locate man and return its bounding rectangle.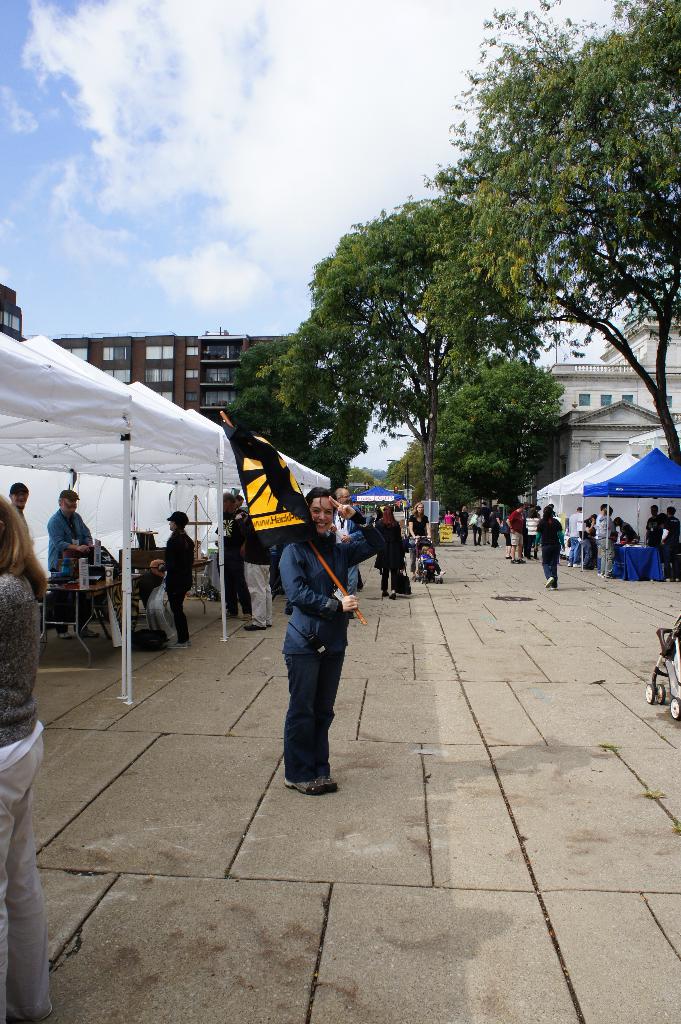
Rect(502, 504, 525, 565).
